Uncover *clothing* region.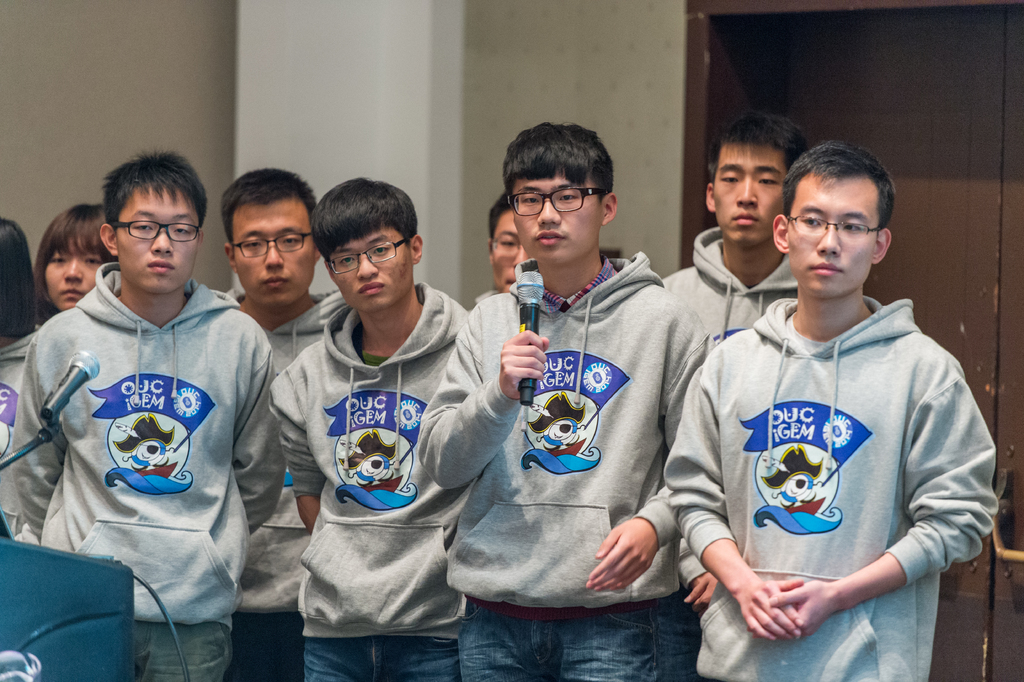
Uncovered: x1=673 y1=257 x2=984 y2=645.
